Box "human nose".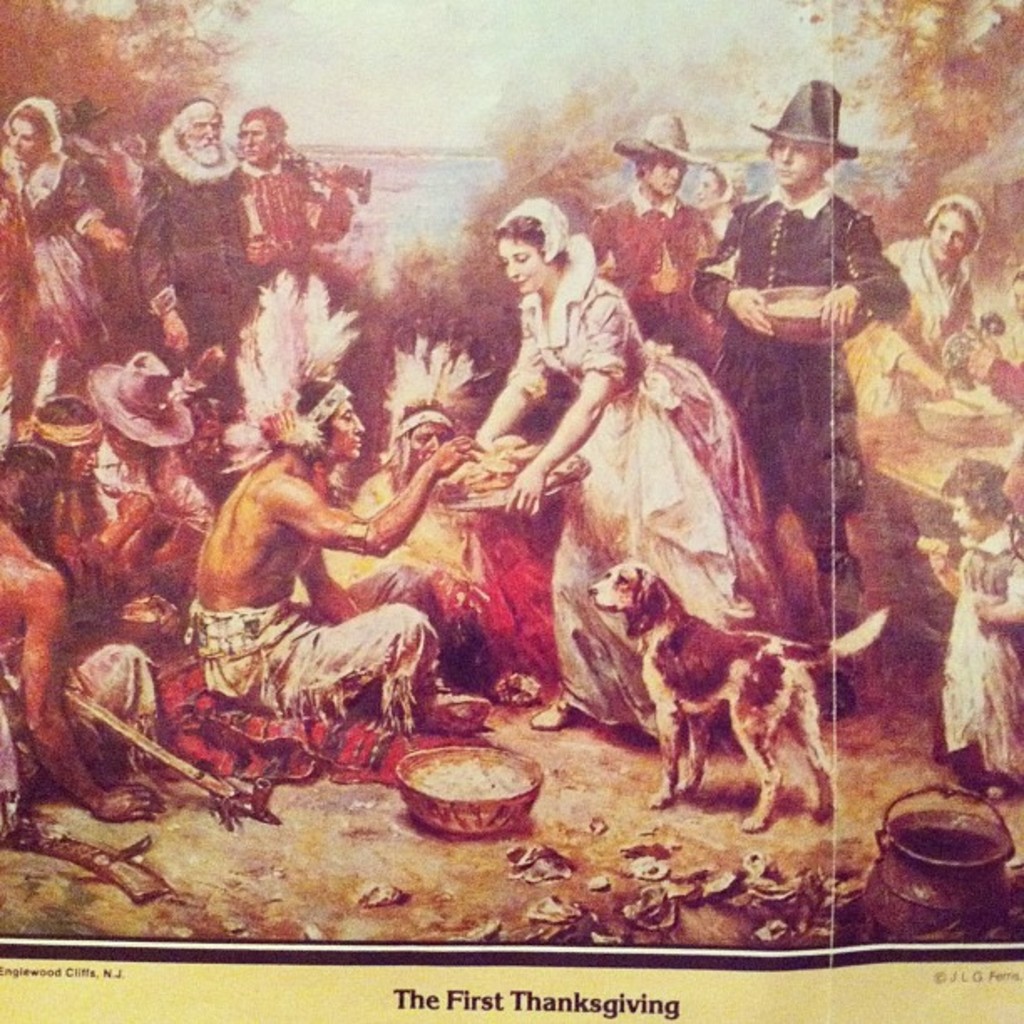
x1=939 y1=228 x2=952 y2=244.
